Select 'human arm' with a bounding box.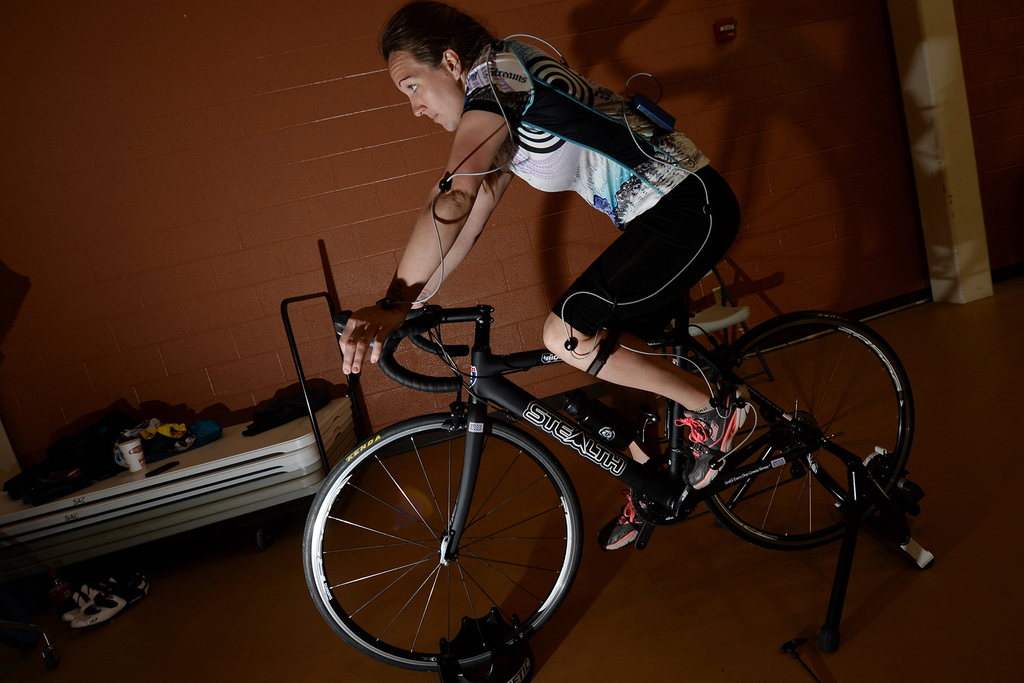
Rect(381, 150, 518, 325).
